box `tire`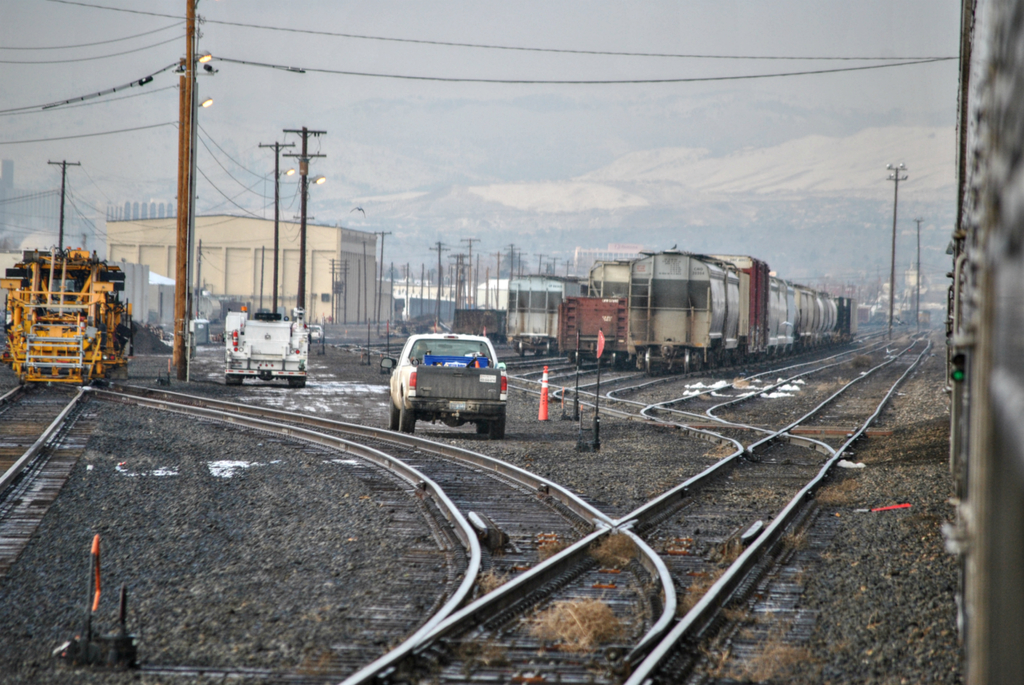
{"x1": 477, "y1": 415, "x2": 486, "y2": 434}
